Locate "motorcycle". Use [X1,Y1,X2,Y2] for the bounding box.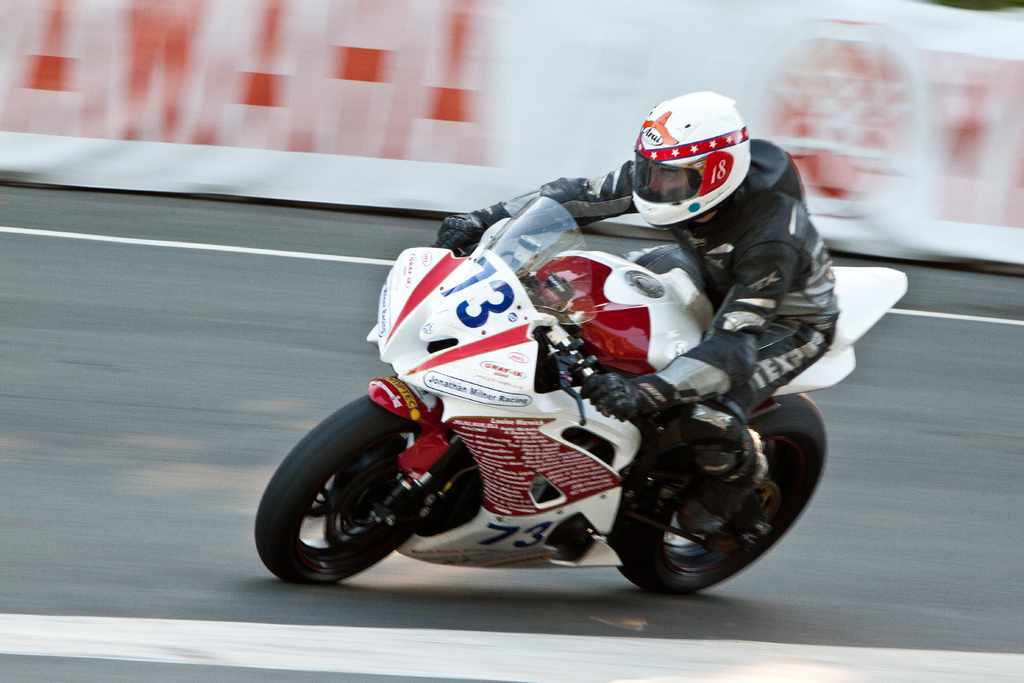
[268,181,851,604].
